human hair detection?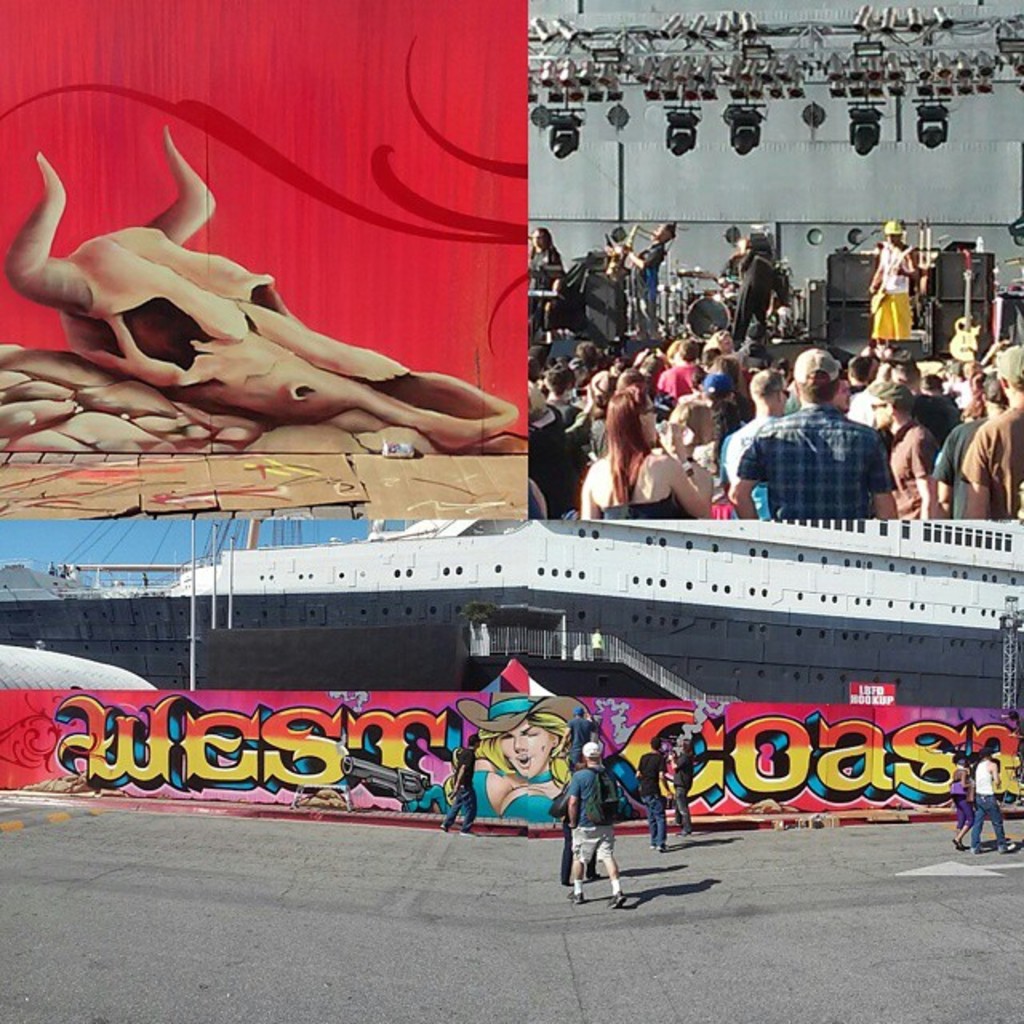
locate(544, 363, 571, 397)
